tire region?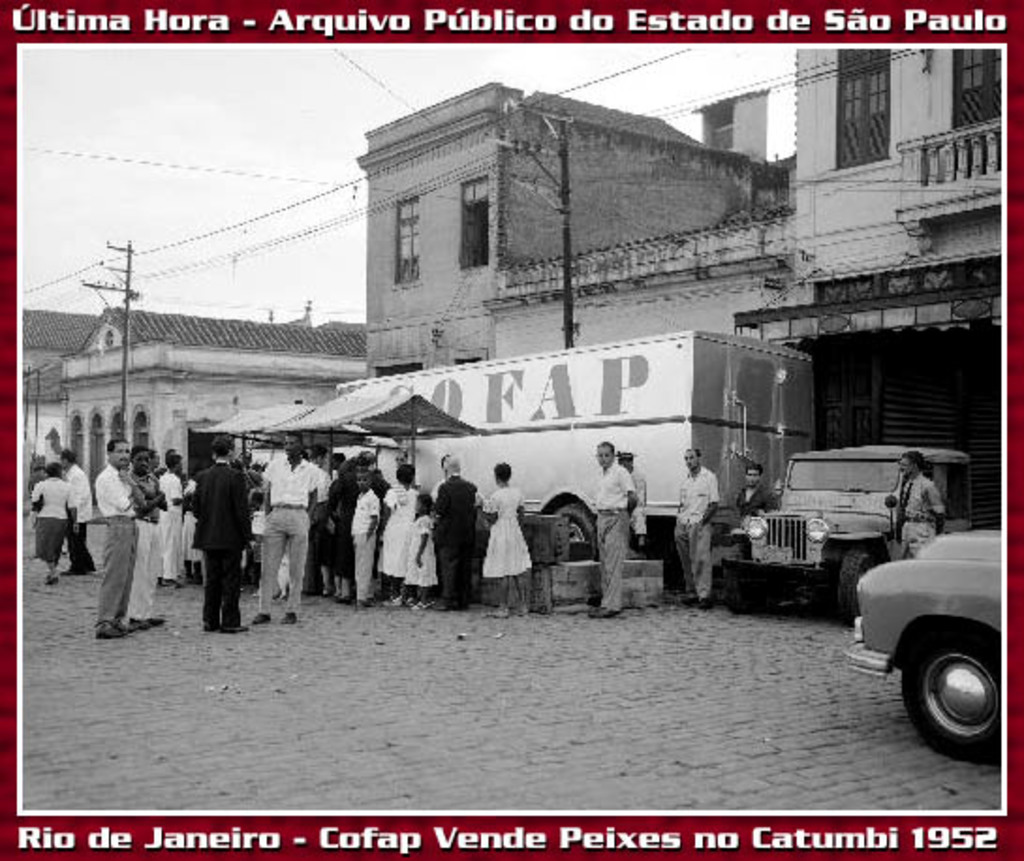
box=[535, 498, 603, 551]
